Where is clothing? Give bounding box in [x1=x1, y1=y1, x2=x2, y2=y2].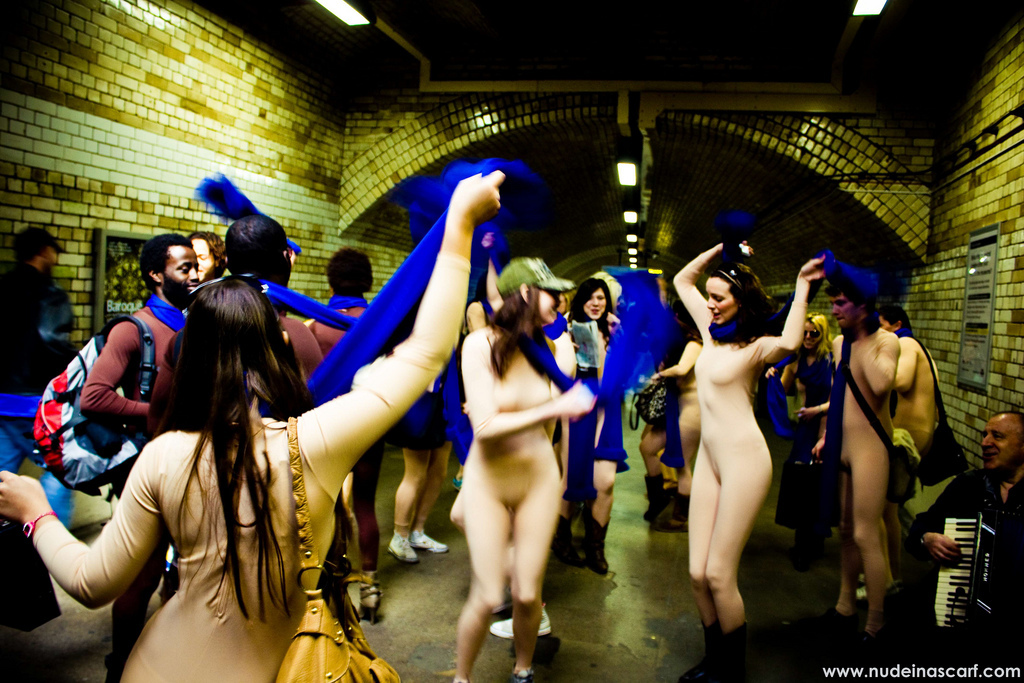
[x1=79, y1=296, x2=178, y2=454].
